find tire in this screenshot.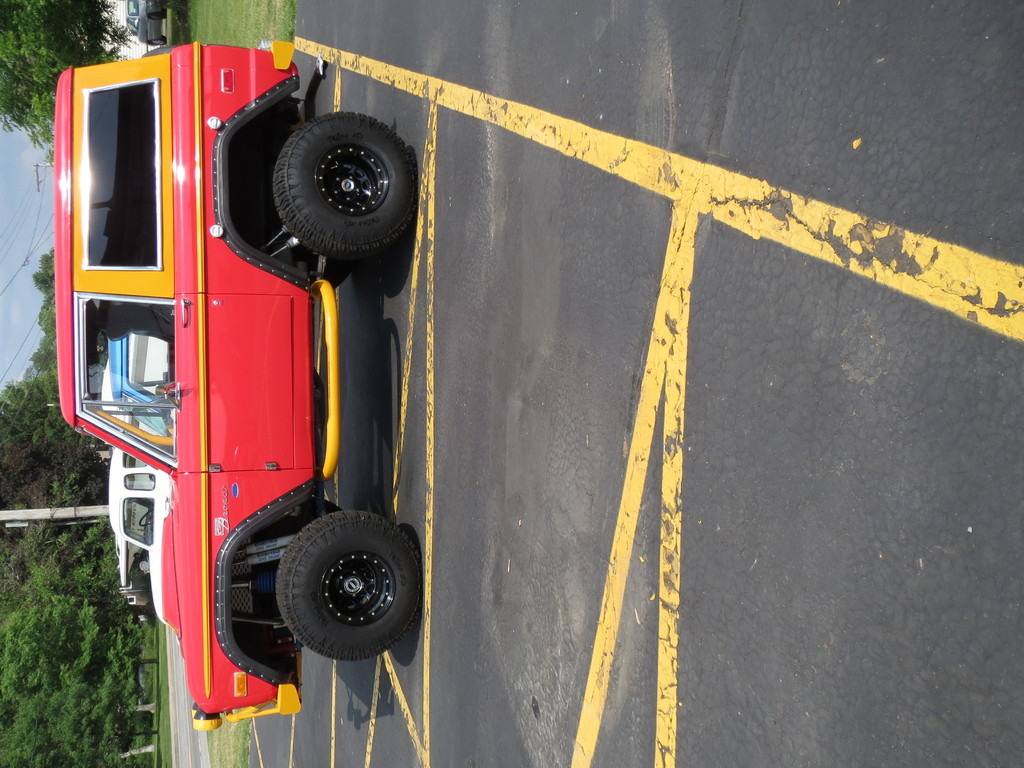
The bounding box for tire is {"x1": 273, "y1": 109, "x2": 417, "y2": 259}.
